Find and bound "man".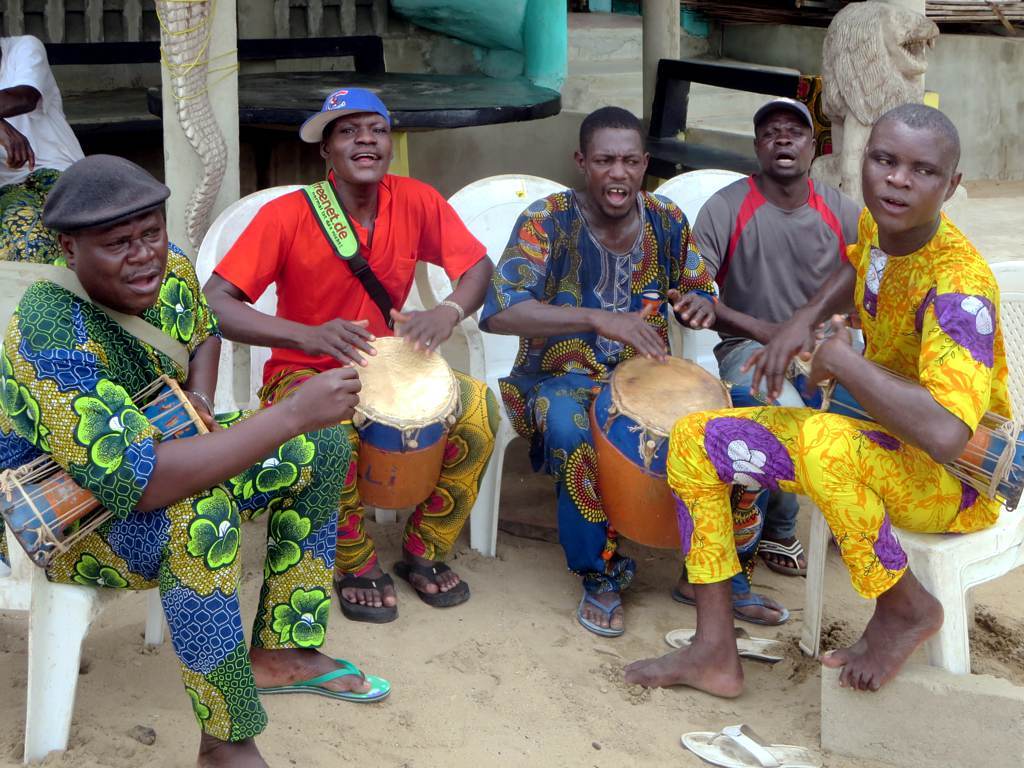
Bound: 0/153/363/767.
